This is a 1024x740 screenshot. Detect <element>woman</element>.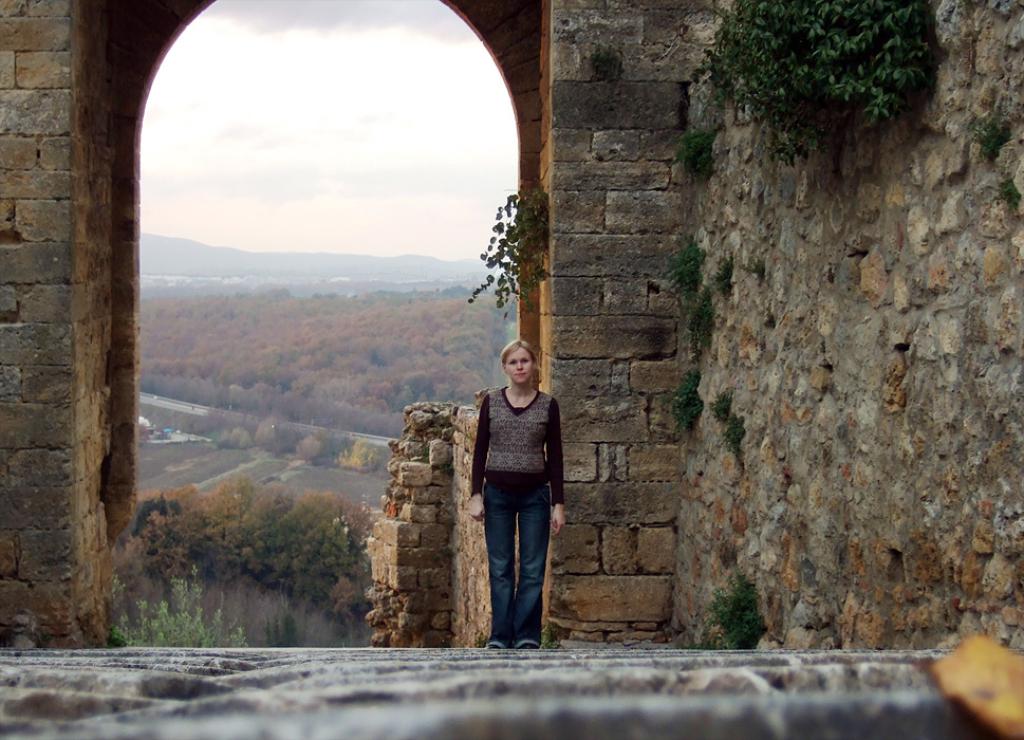
bbox=(464, 323, 570, 654).
